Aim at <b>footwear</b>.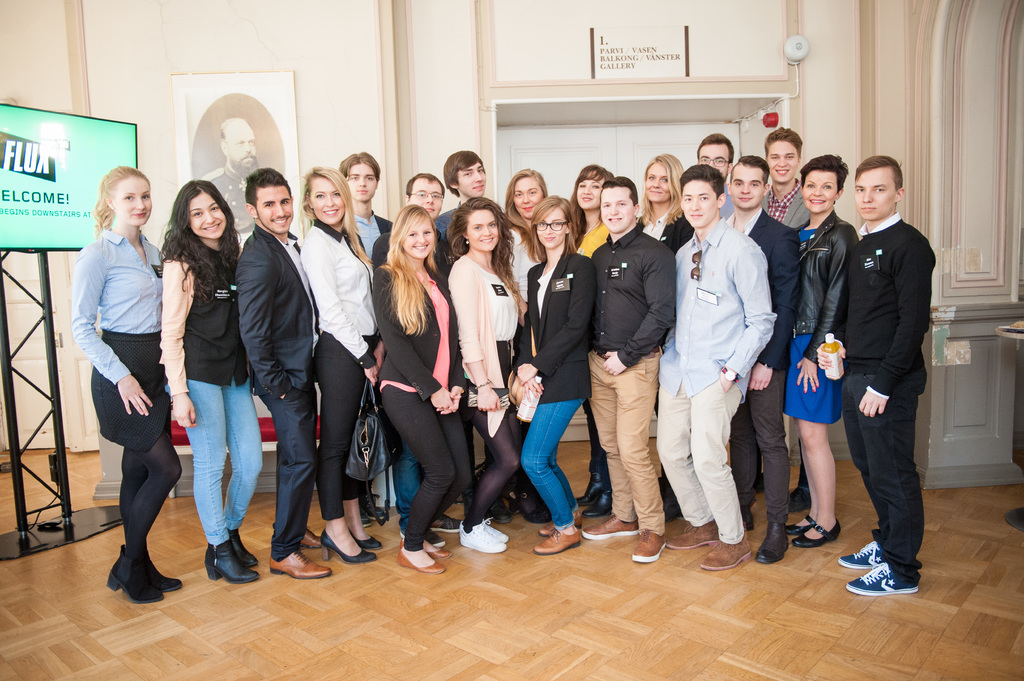
Aimed at (left=481, top=520, right=515, bottom=543).
